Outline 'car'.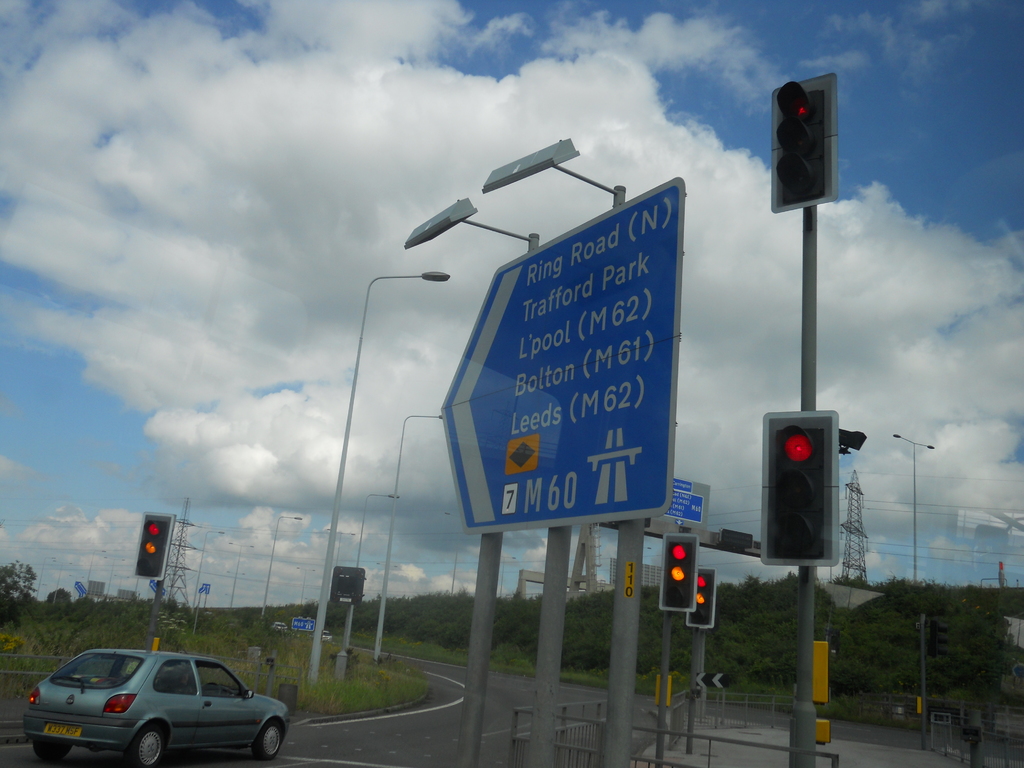
Outline: pyautogui.locateOnScreen(24, 648, 289, 767).
